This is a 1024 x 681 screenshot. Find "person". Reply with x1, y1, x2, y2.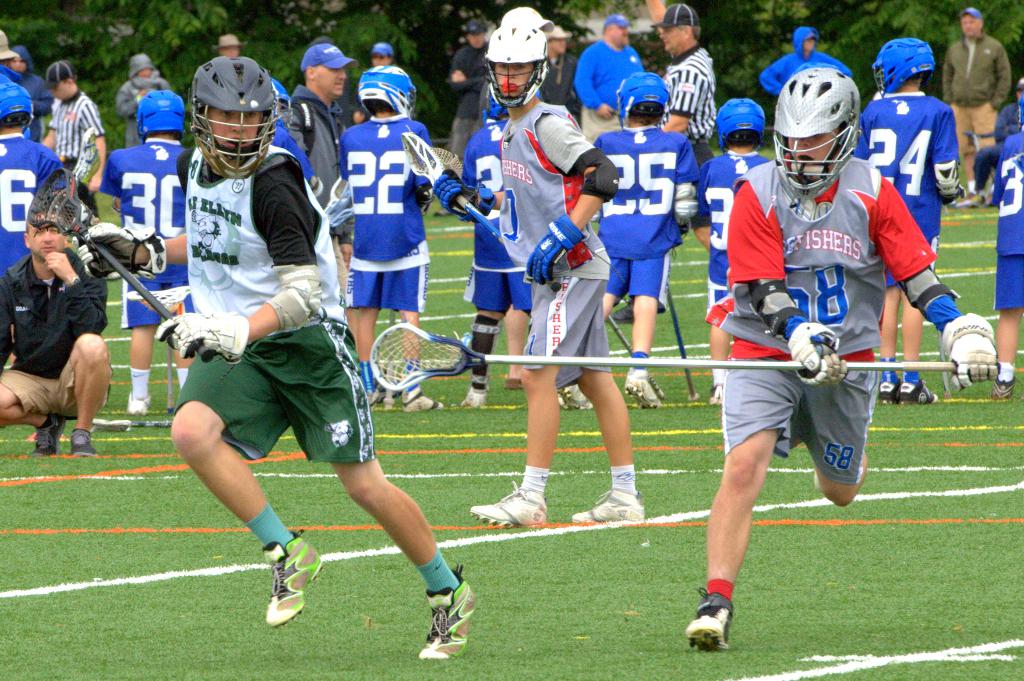
212, 27, 245, 54.
